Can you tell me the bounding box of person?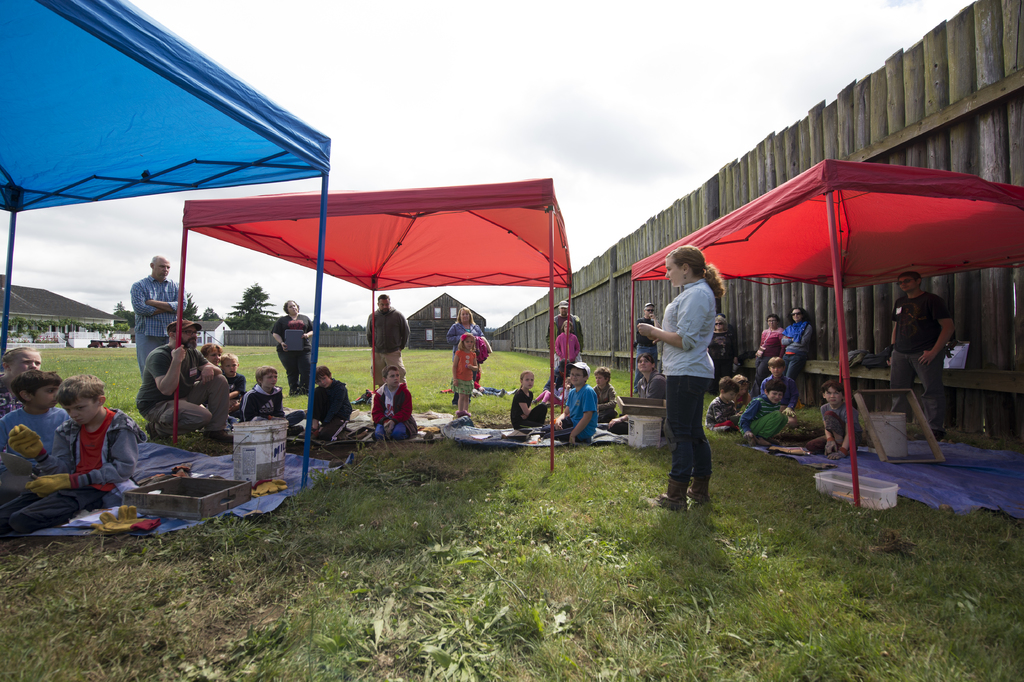
[306, 362, 351, 440].
